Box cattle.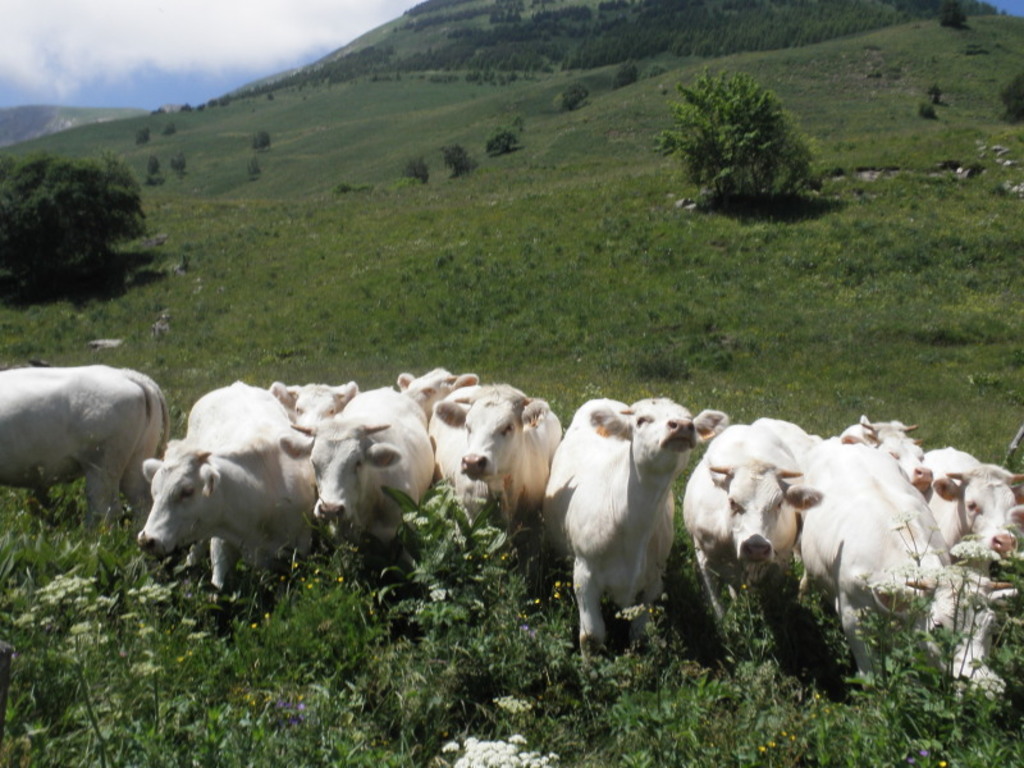
[left=924, top=434, right=1023, bottom=559].
